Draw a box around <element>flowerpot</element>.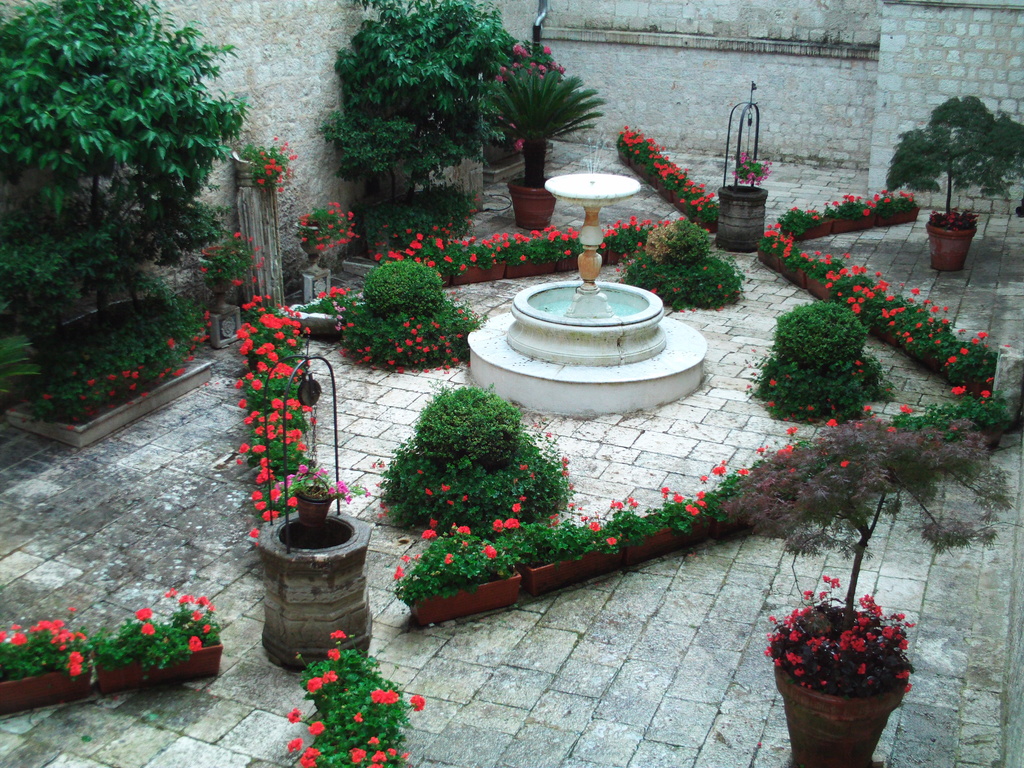
<bbox>513, 550, 622, 600</bbox>.
